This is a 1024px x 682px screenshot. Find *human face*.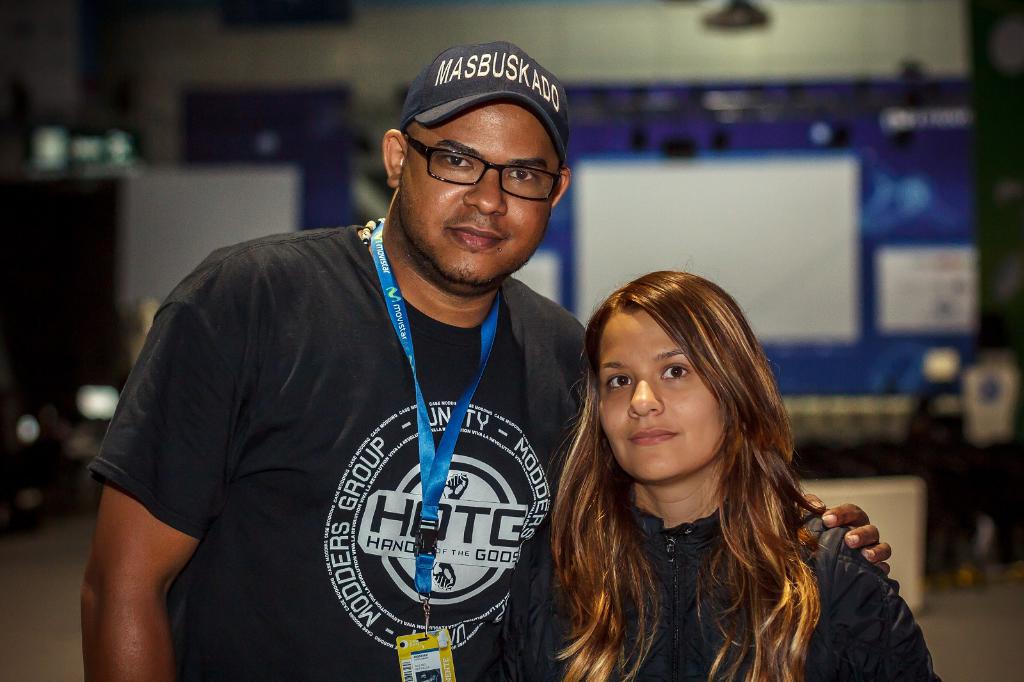
Bounding box: bbox=[598, 313, 726, 479].
